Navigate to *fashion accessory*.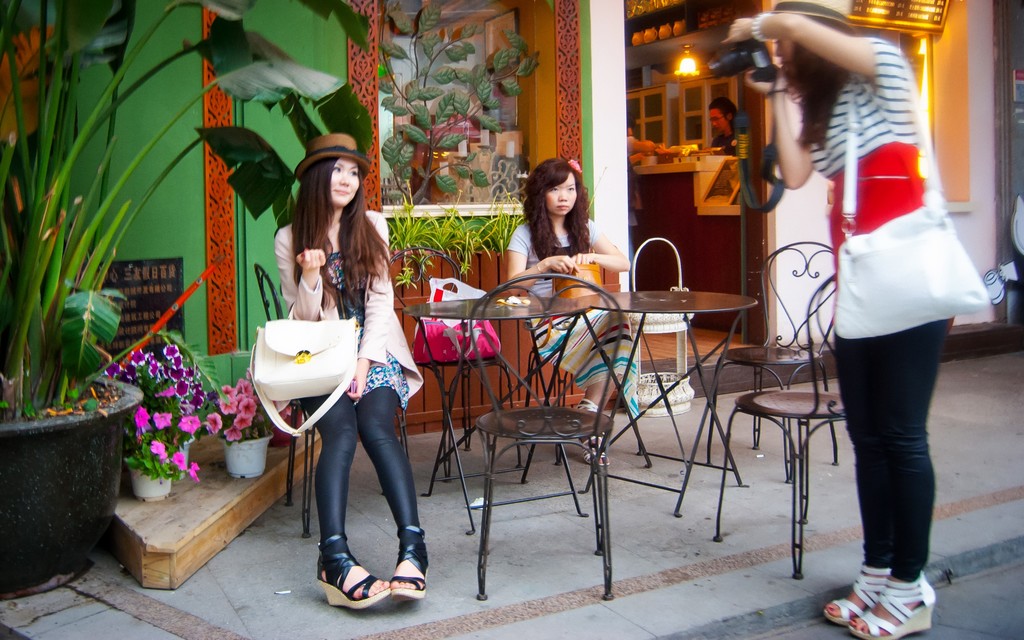
Navigation target: <bbox>845, 566, 940, 639</bbox>.
